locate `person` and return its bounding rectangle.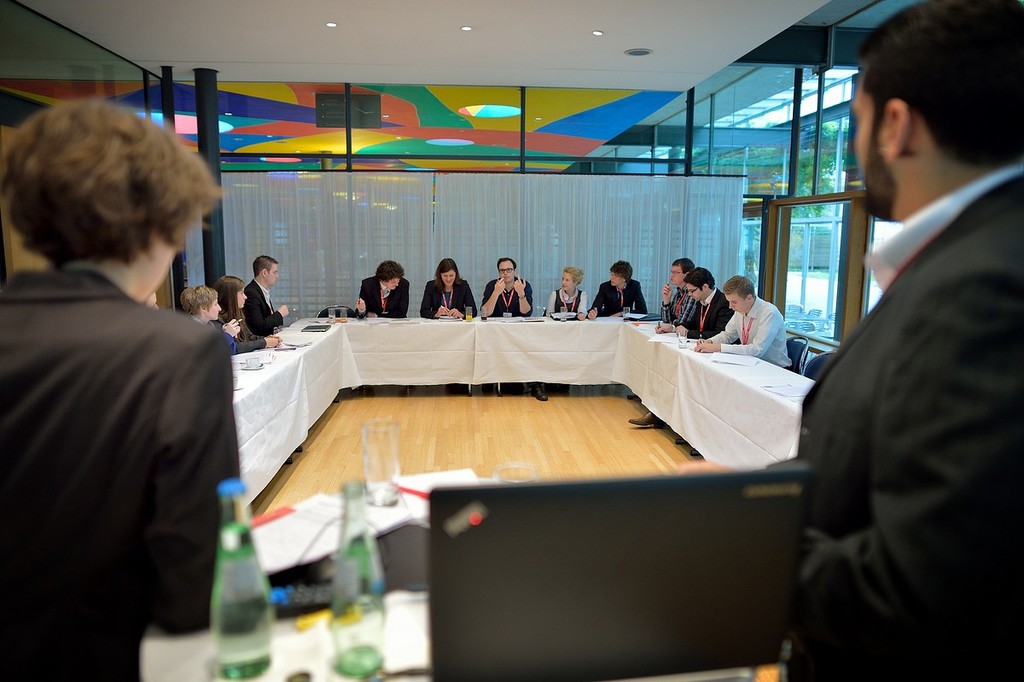
<box>0,96,253,681</box>.
